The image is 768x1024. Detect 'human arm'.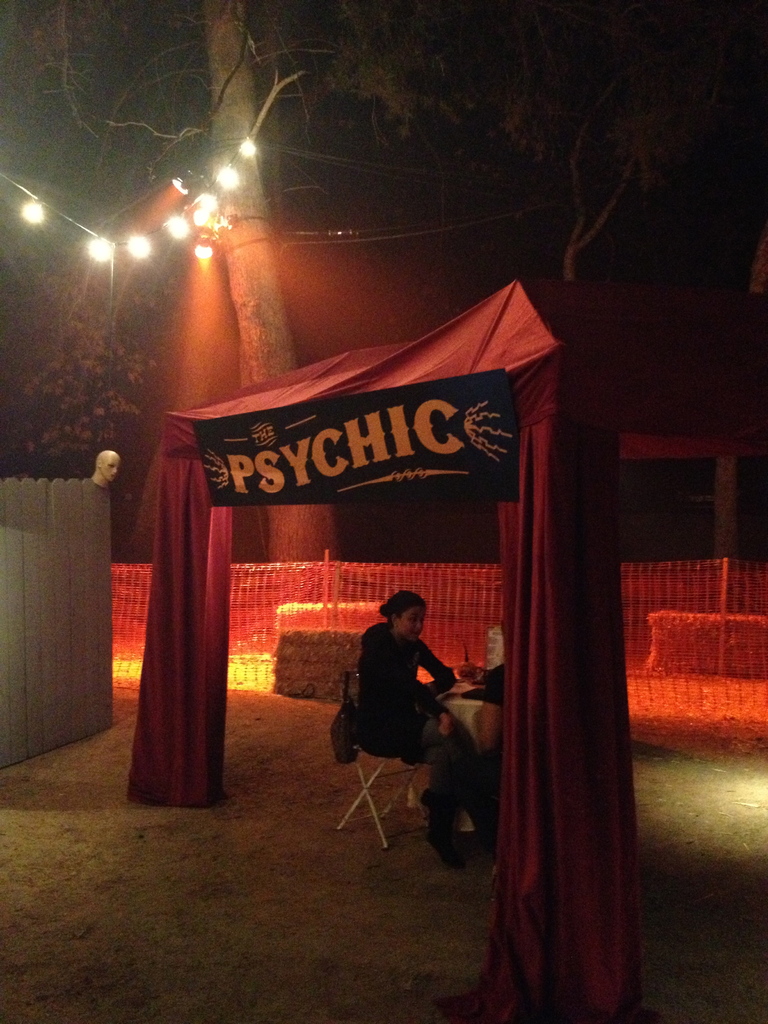
Detection: <box>410,637,456,698</box>.
